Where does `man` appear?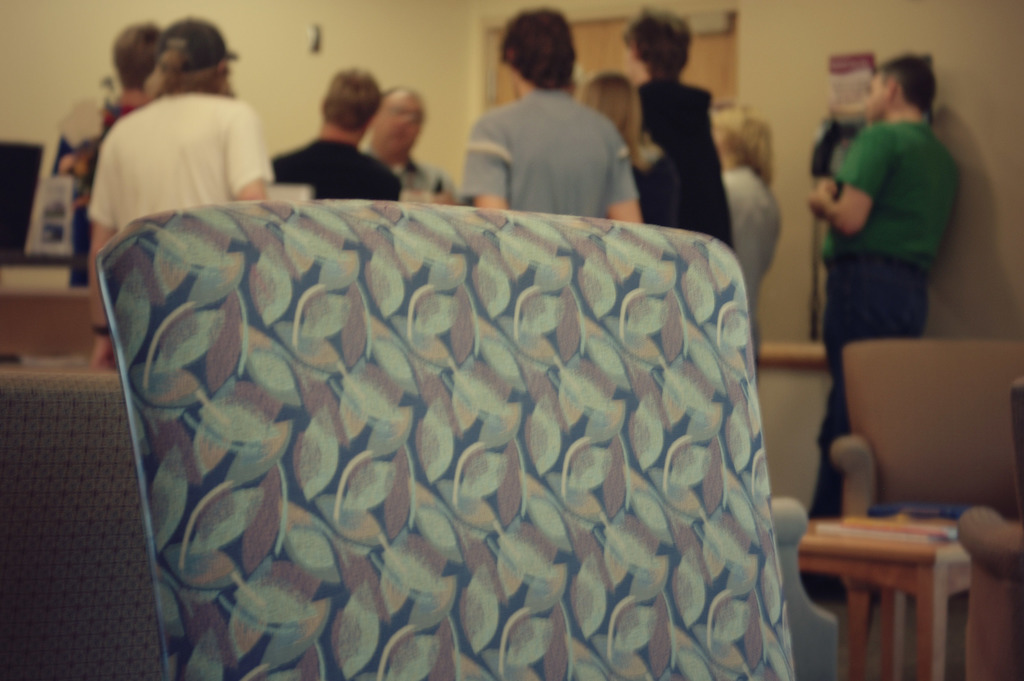
Appears at box(623, 4, 732, 251).
